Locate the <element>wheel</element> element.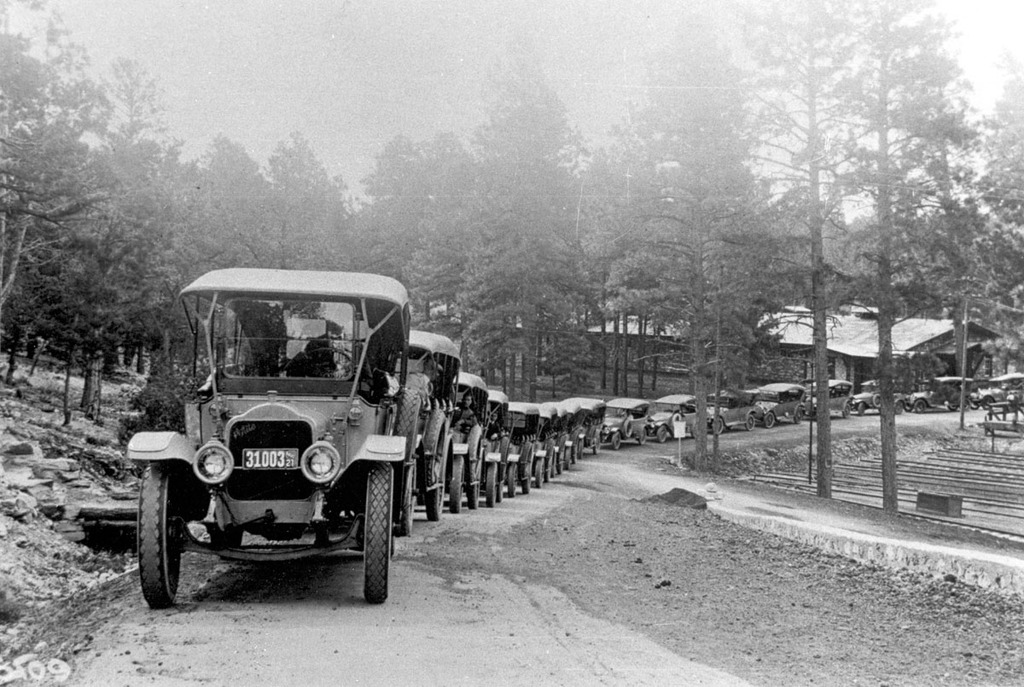
Element bbox: locate(499, 438, 510, 463).
